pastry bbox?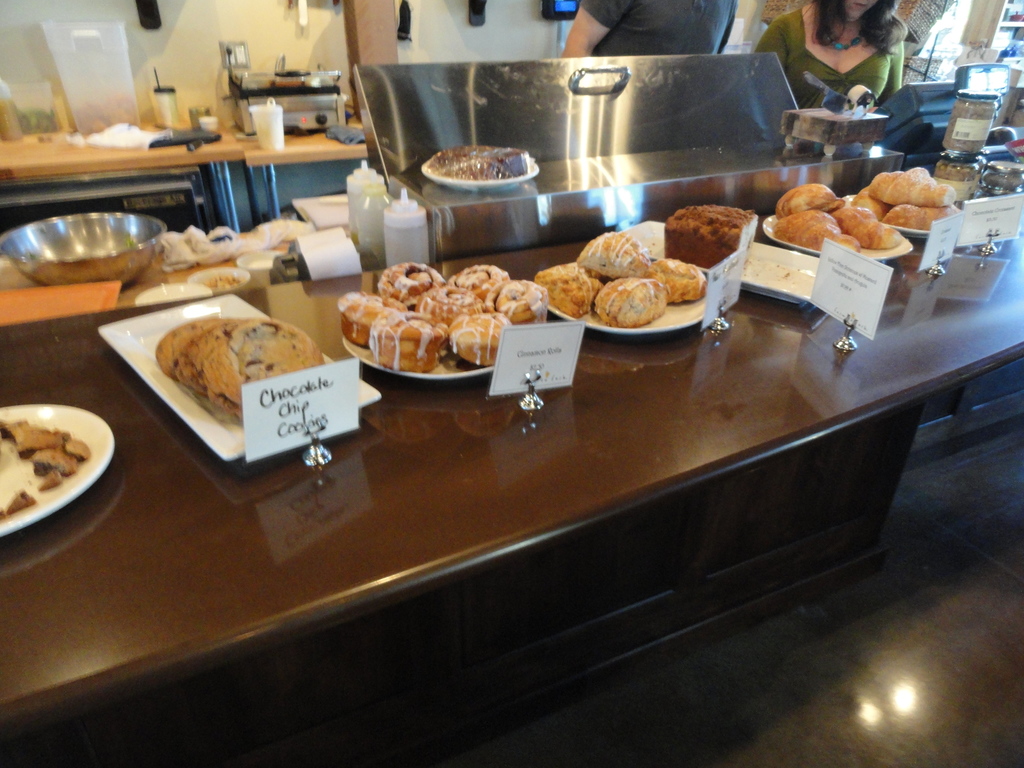
[x1=335, y1=292, x2=382, y2=347]
